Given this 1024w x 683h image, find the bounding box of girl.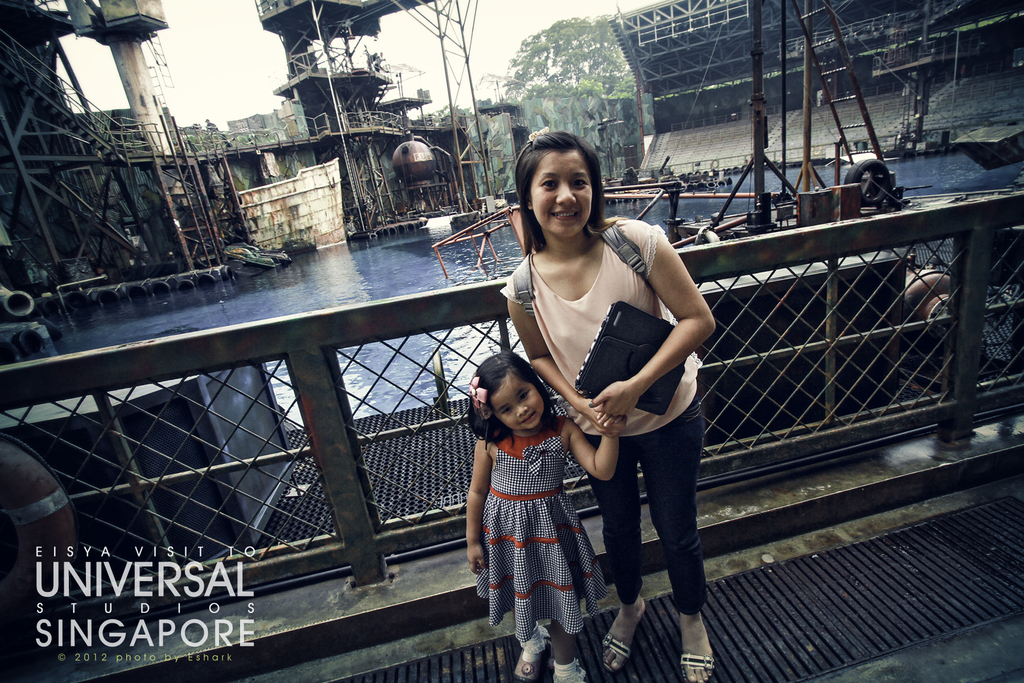
detection(463, 346, 626, 682).
